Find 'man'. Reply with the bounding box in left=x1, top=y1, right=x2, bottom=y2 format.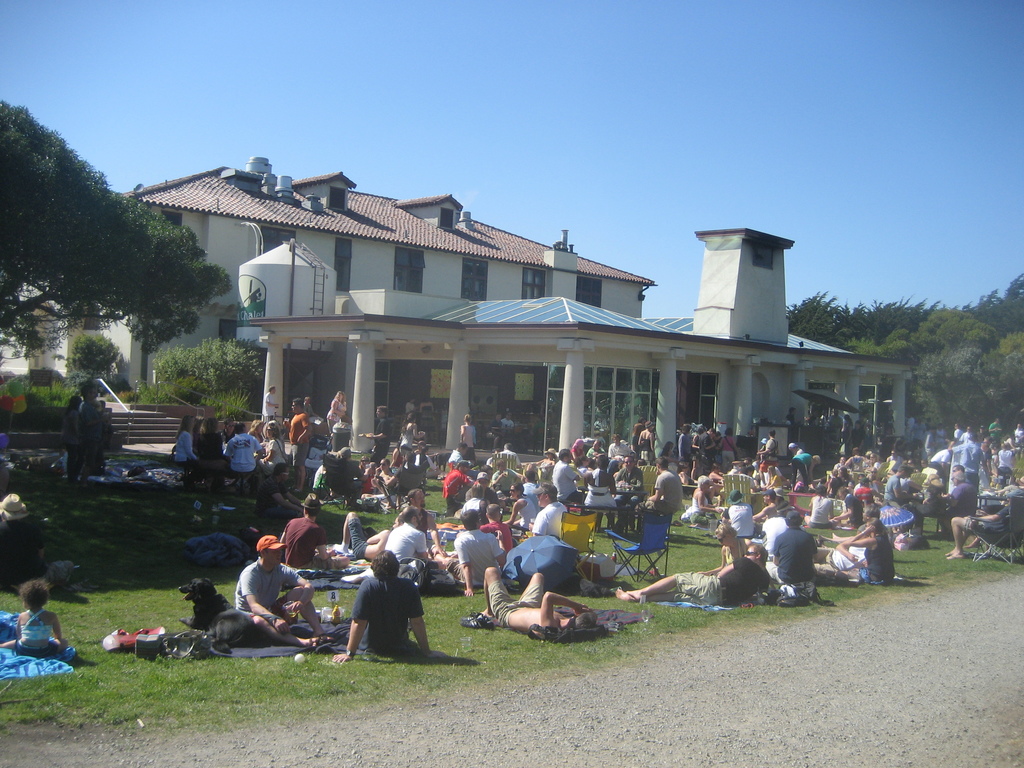
left=281, top=493, right=353, bottom=572.
